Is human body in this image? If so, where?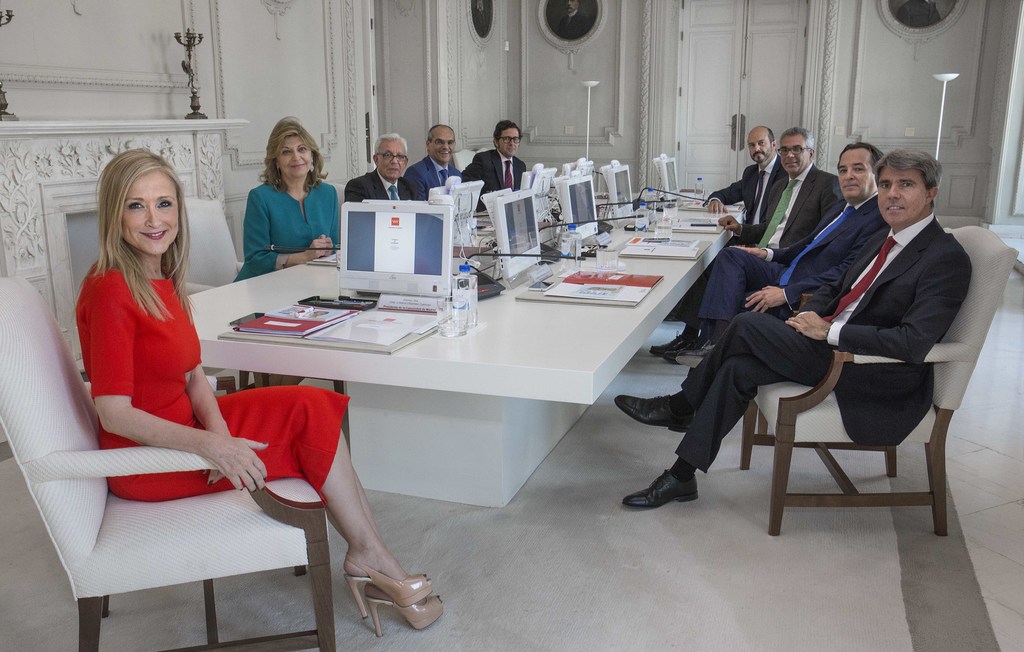
Yes, at (76, 147, 442, 642).
